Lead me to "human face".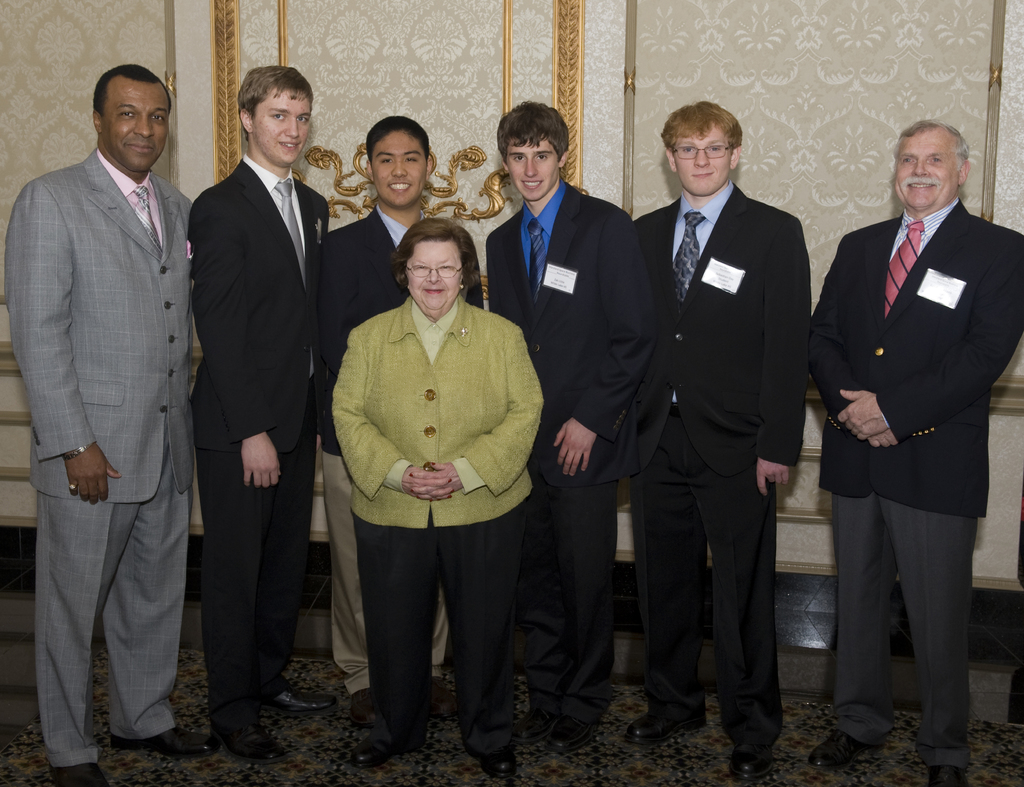
Lead to [x1=372, y1=129, x2=428, y2=206].
